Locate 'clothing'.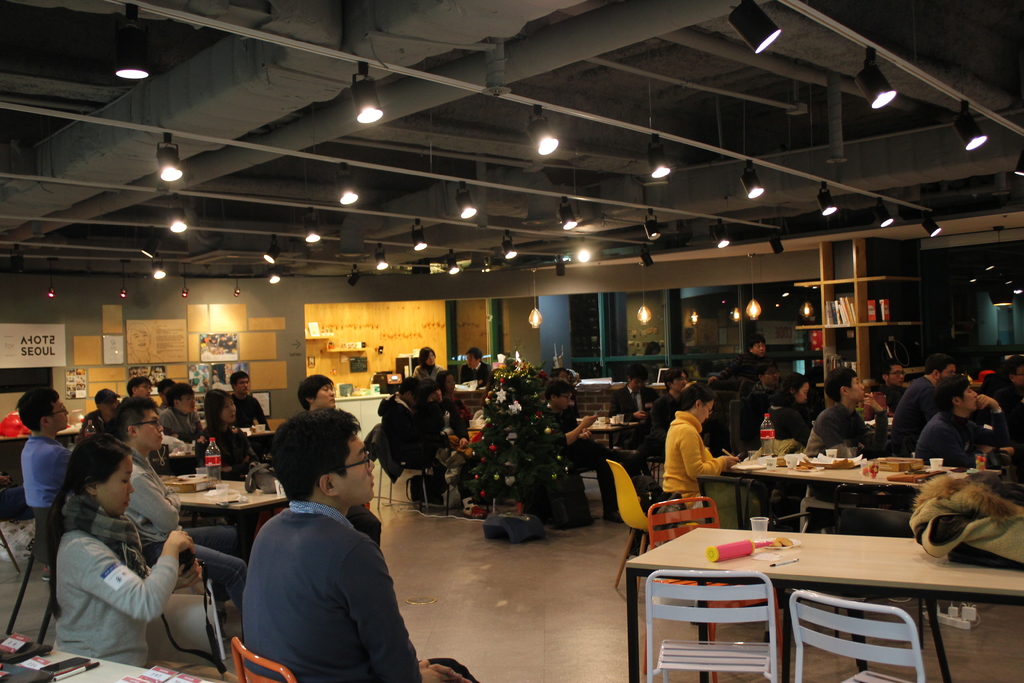
Bounding box: [161,402,166,413].
